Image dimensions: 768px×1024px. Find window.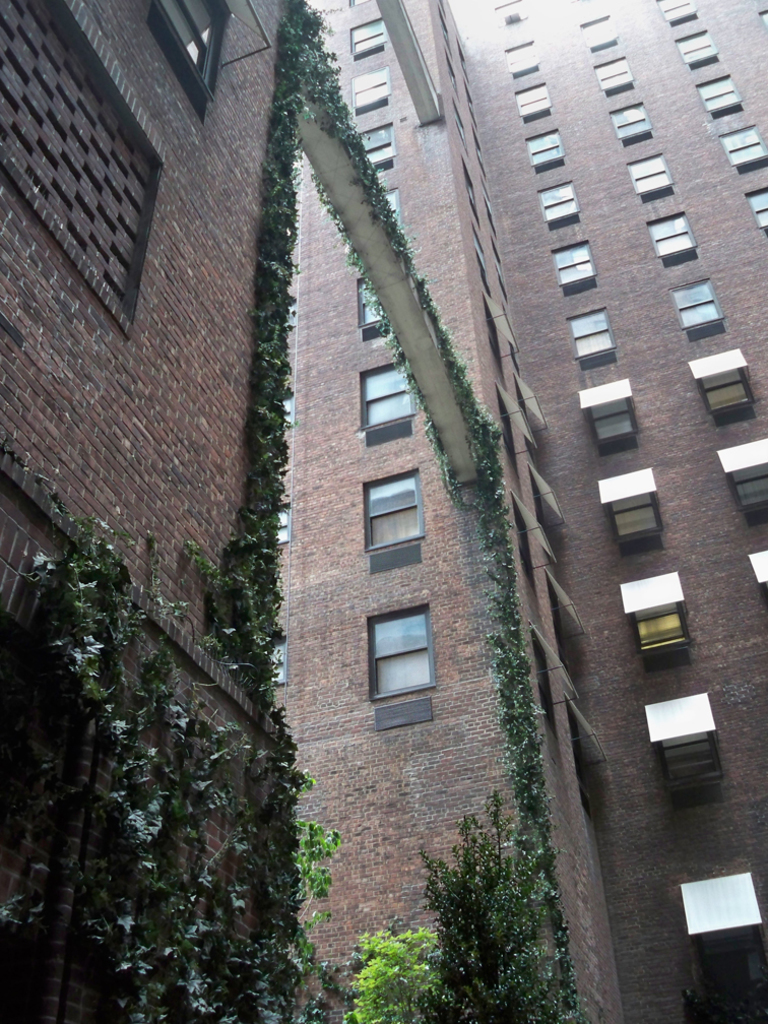
box=[626, 154, 677, 190].
